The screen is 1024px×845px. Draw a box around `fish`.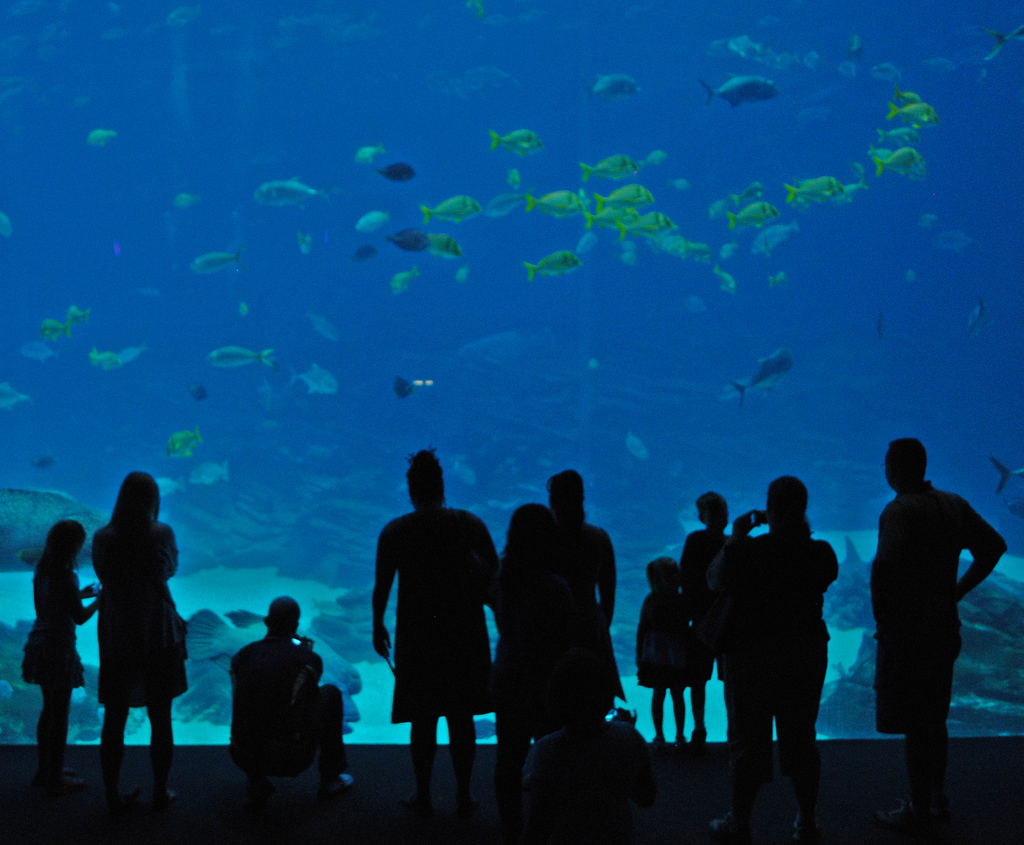
l=730, t=181, r=764, b=204.
